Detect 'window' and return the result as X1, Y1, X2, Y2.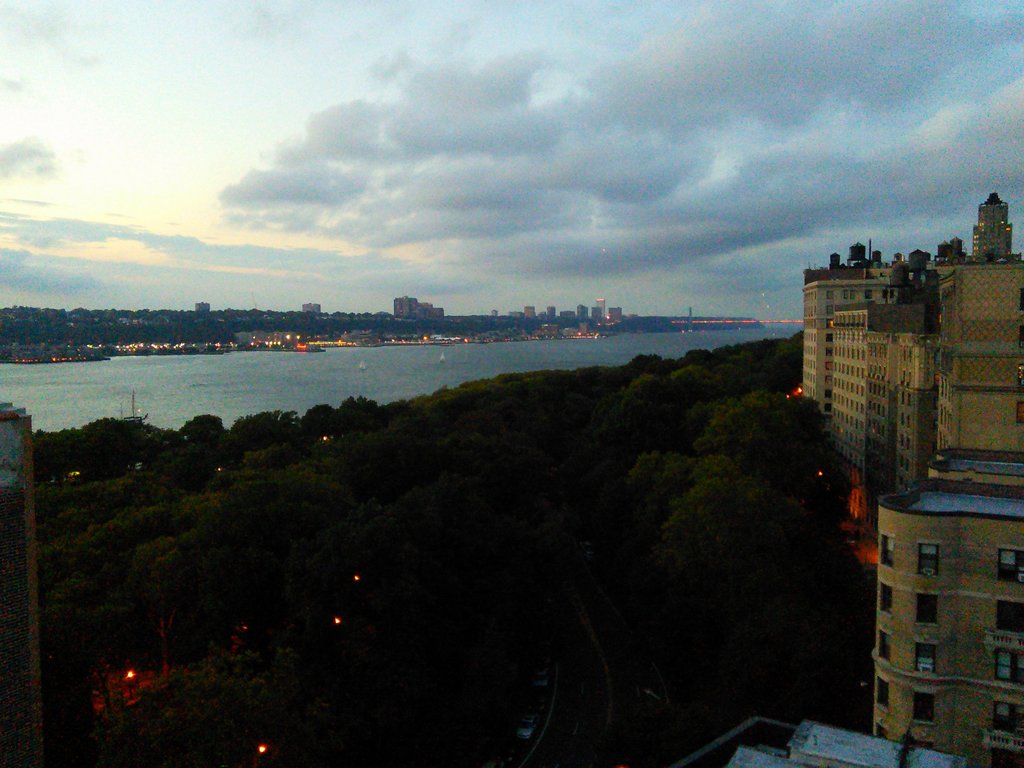
910, 539, 945, 580.
